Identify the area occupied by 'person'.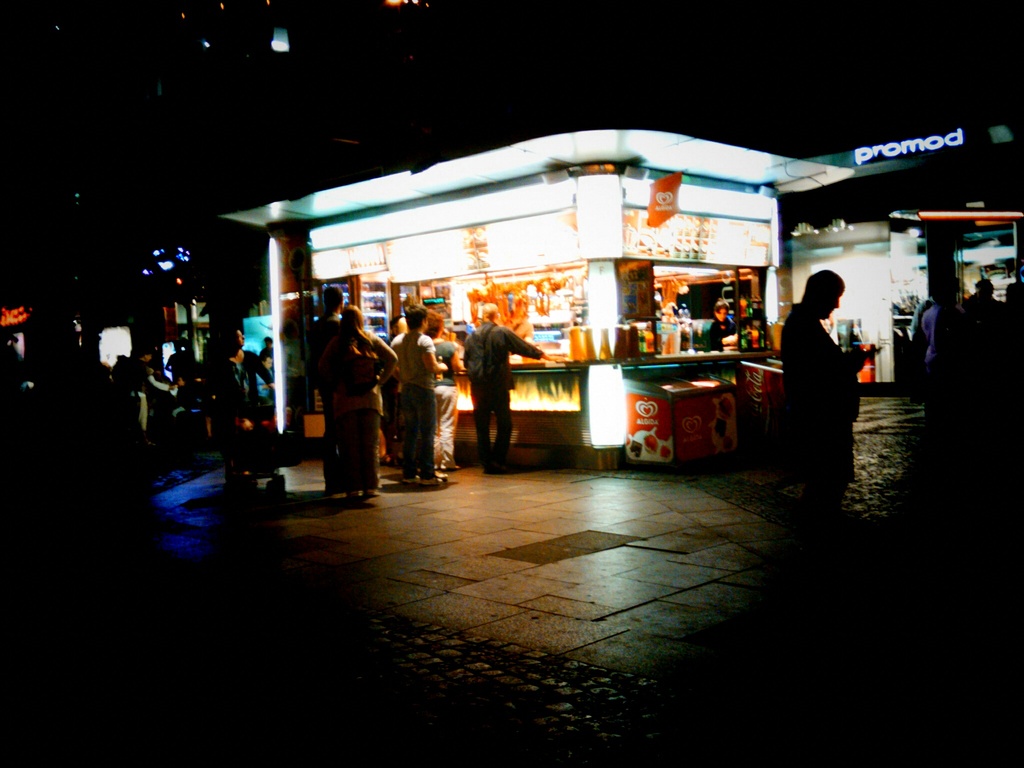
Area: (775, 256, 889, 520).
